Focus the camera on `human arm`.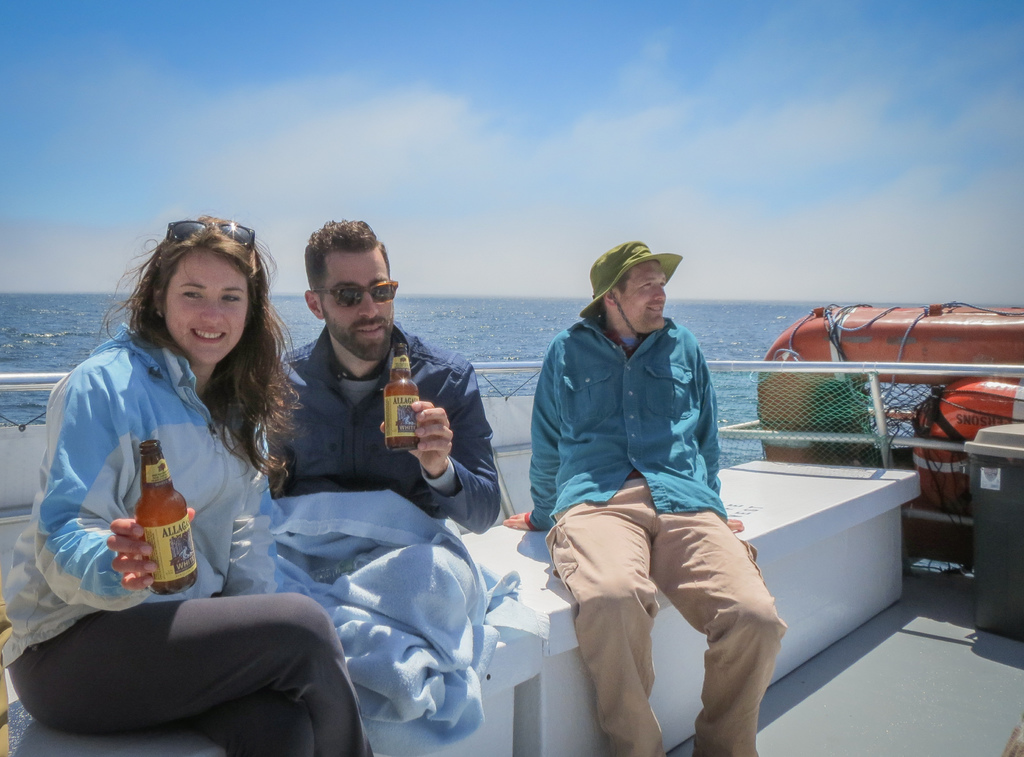
Focus region: 500,512,527,528.
